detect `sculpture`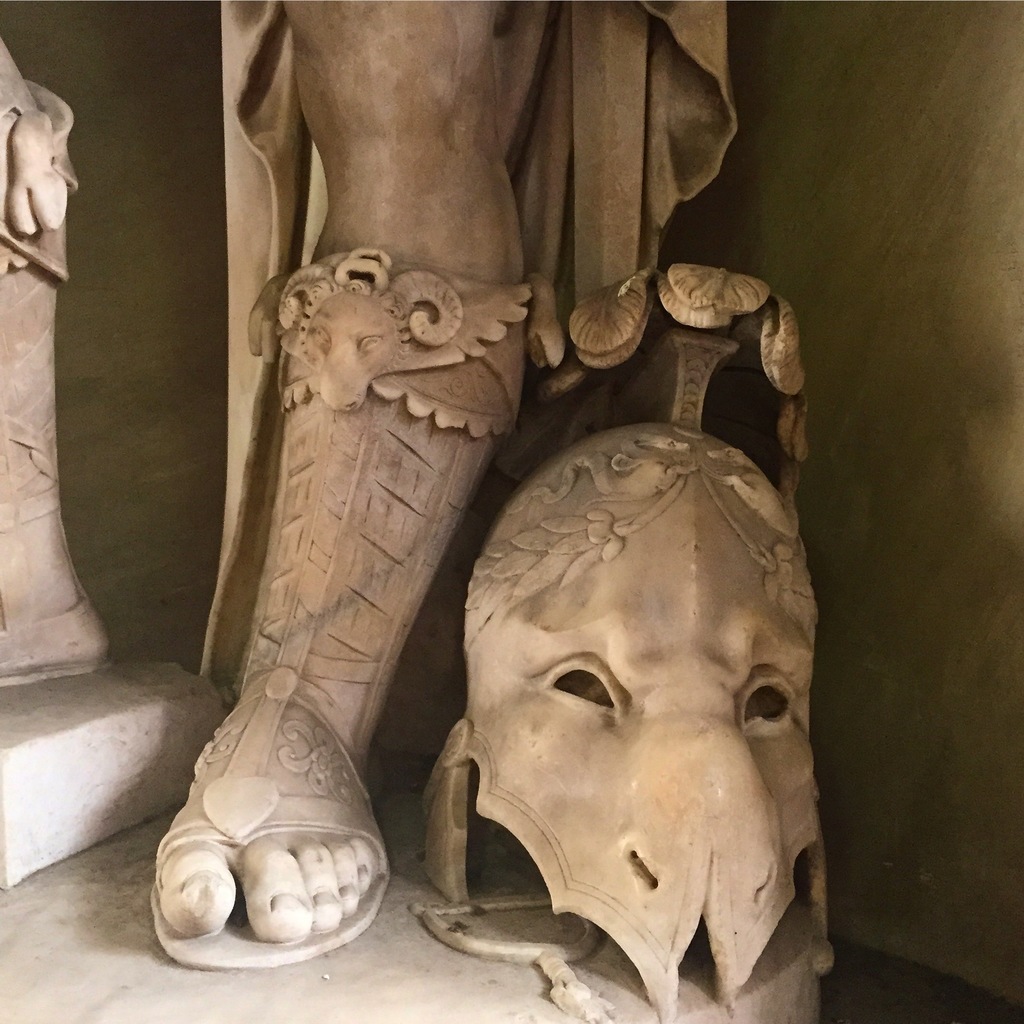
<bbox>147, 72, 863, 991</bbox>
